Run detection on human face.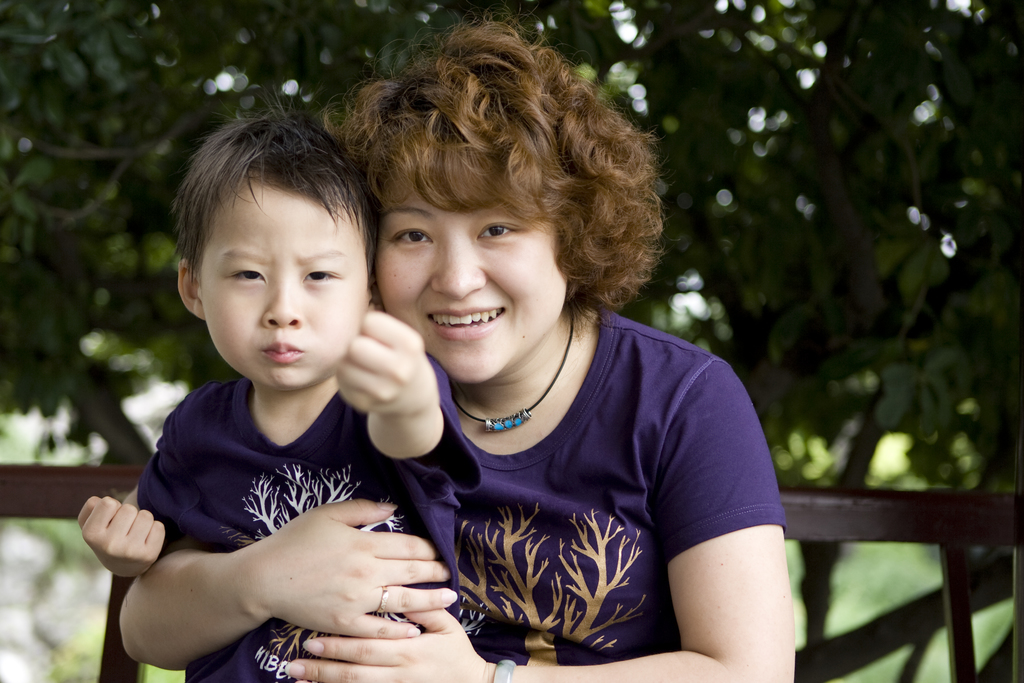
Result: 375:177:570:386.
